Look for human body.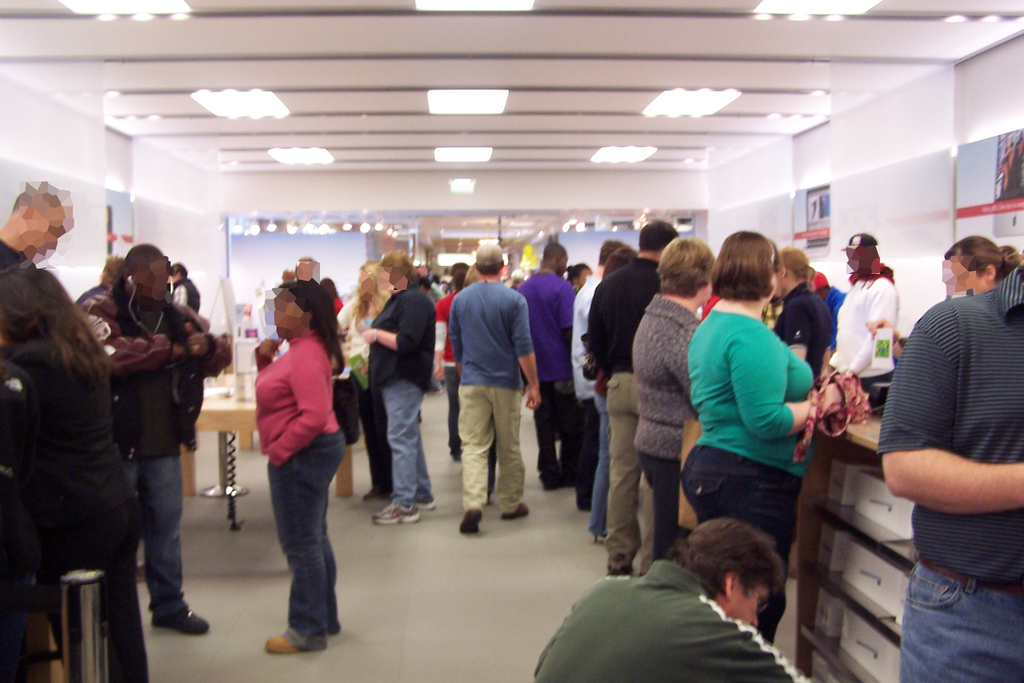
Found: (829,233,900,410).
